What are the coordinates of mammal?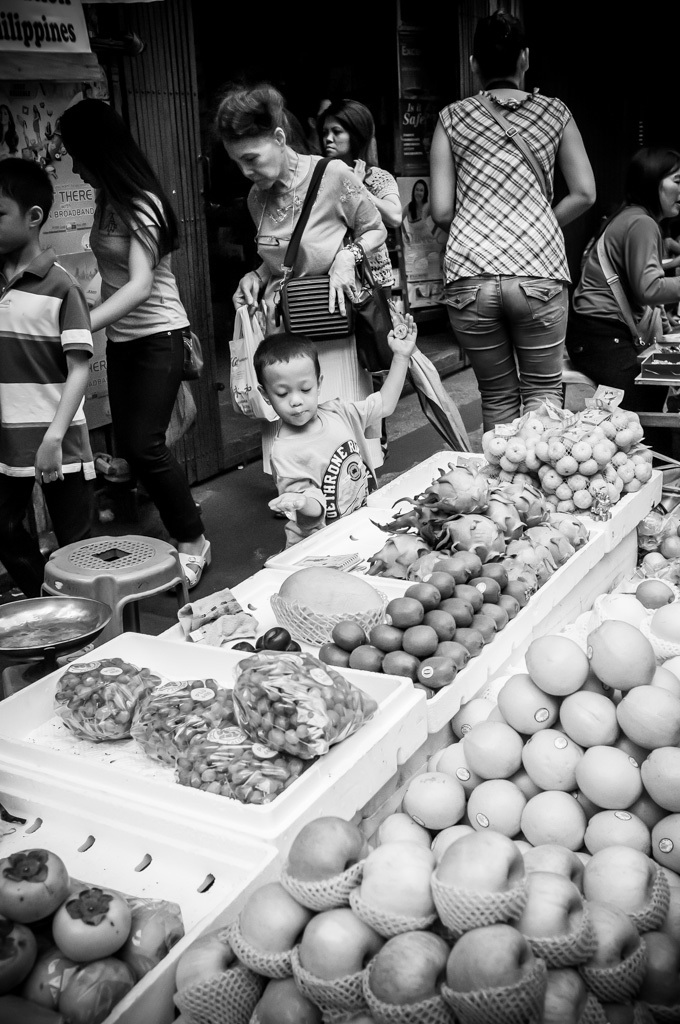
rect(561, 147, 679, 460).
